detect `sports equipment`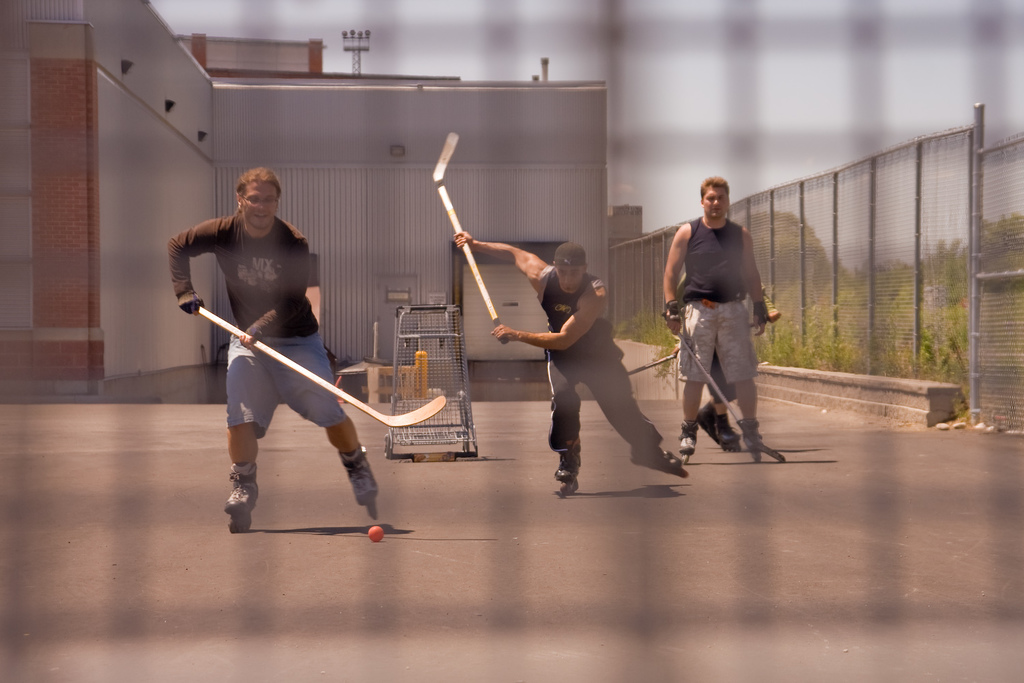
<region>626, 352, 673, 378</region>
